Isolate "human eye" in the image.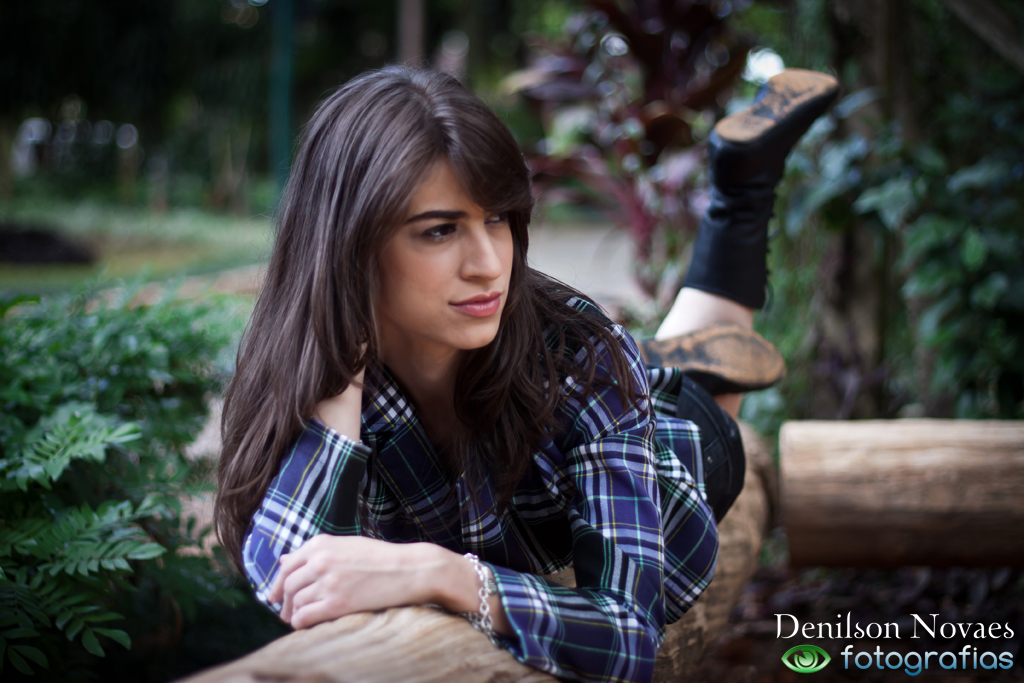
Isolated region: {"x1": 488, "y1": 211, "x2": 509, "y2": 225}.
